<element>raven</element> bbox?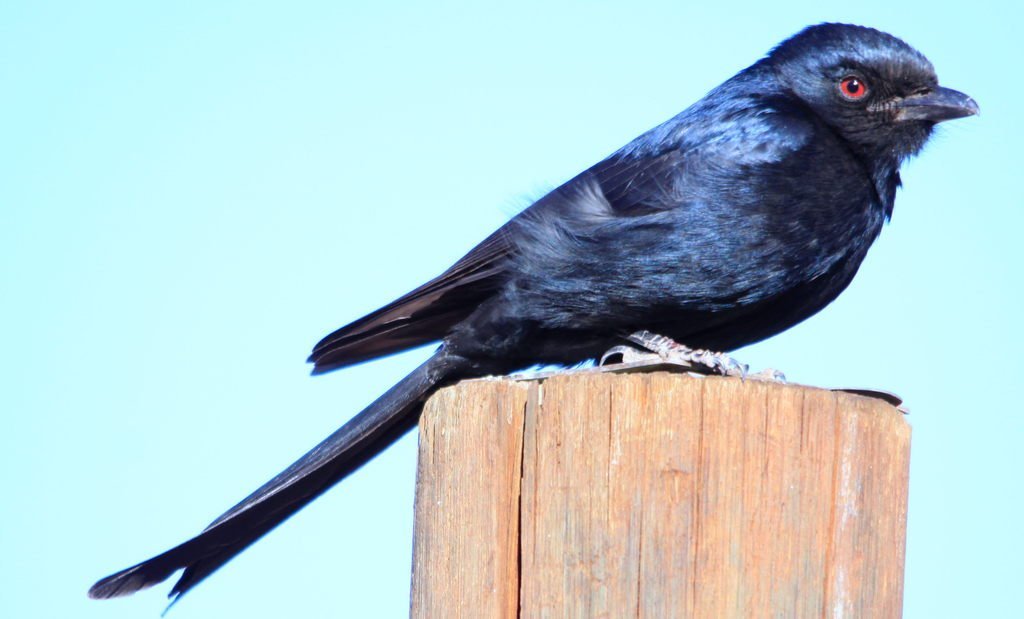
(87, 21, 976, 618)
